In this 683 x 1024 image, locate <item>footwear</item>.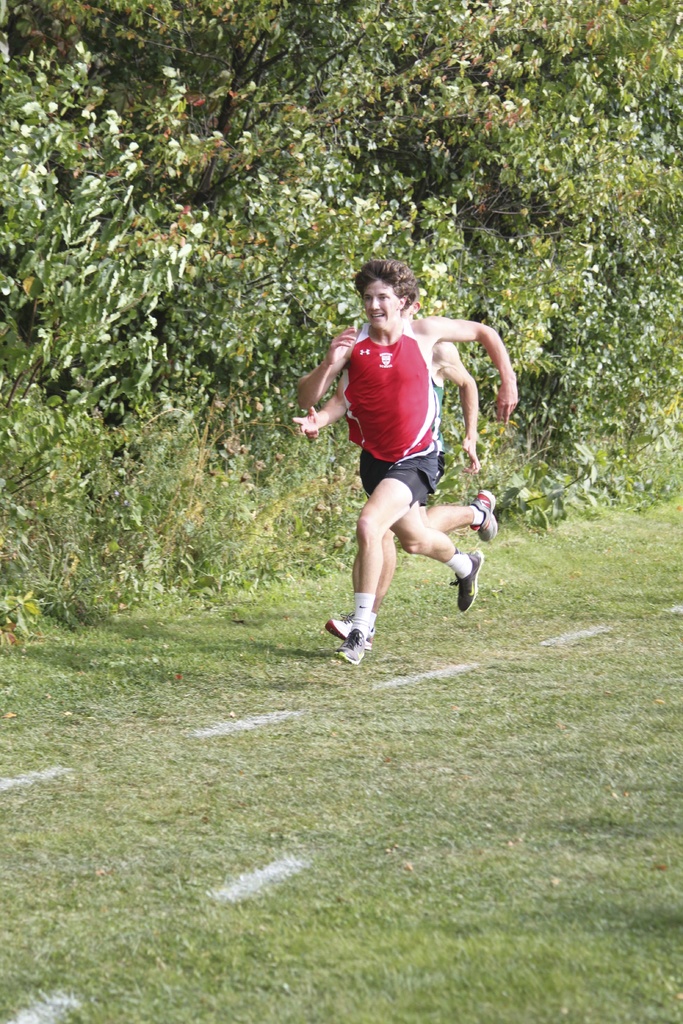
Bounding box: (473, 488, 502, 545).
